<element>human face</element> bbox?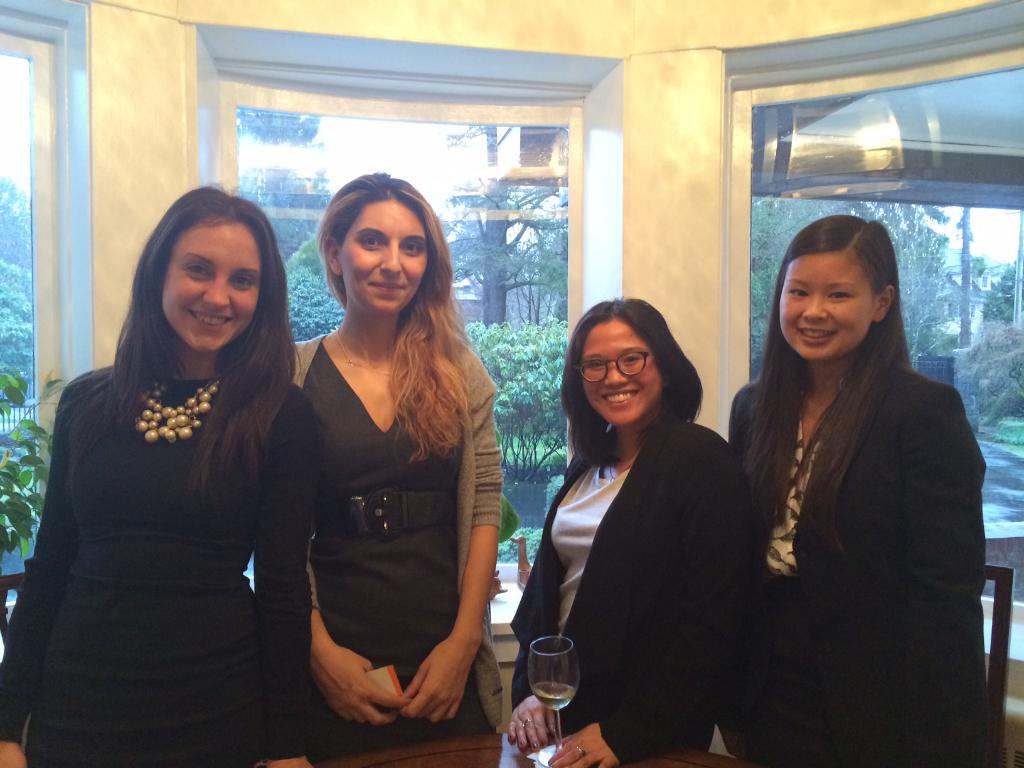
l=779, t=254, r=878, b=363
